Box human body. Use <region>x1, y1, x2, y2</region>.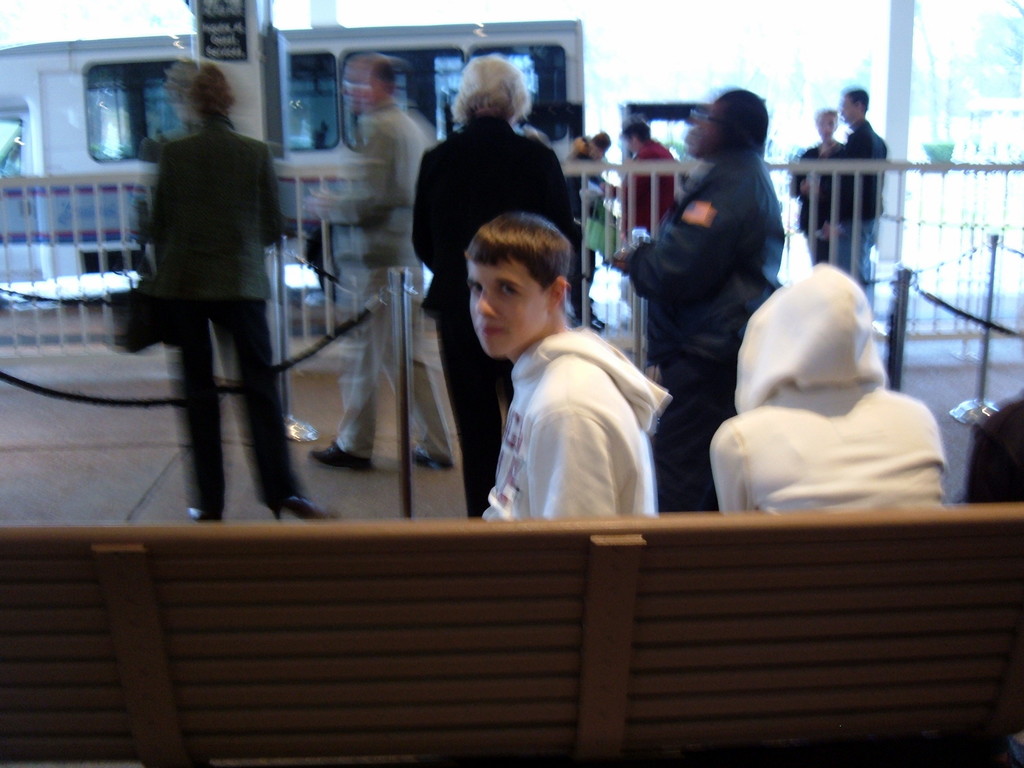
<region>138, 76, 282, 522</region>.
